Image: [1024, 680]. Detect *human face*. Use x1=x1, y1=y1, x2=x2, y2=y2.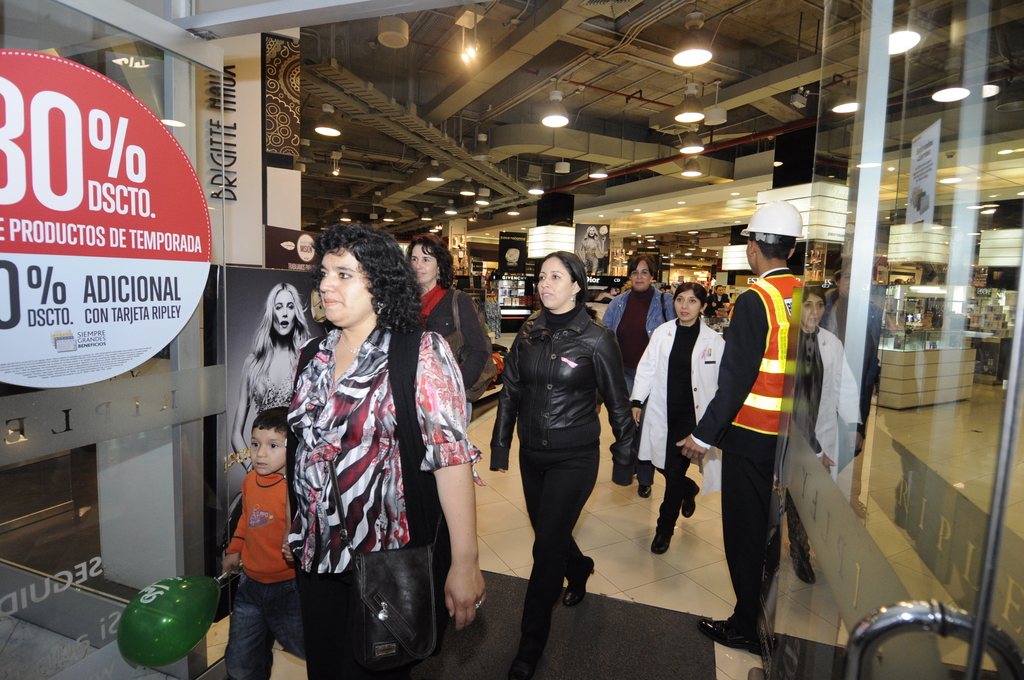
x1=269, y1=289, x2=300, y2=337.
